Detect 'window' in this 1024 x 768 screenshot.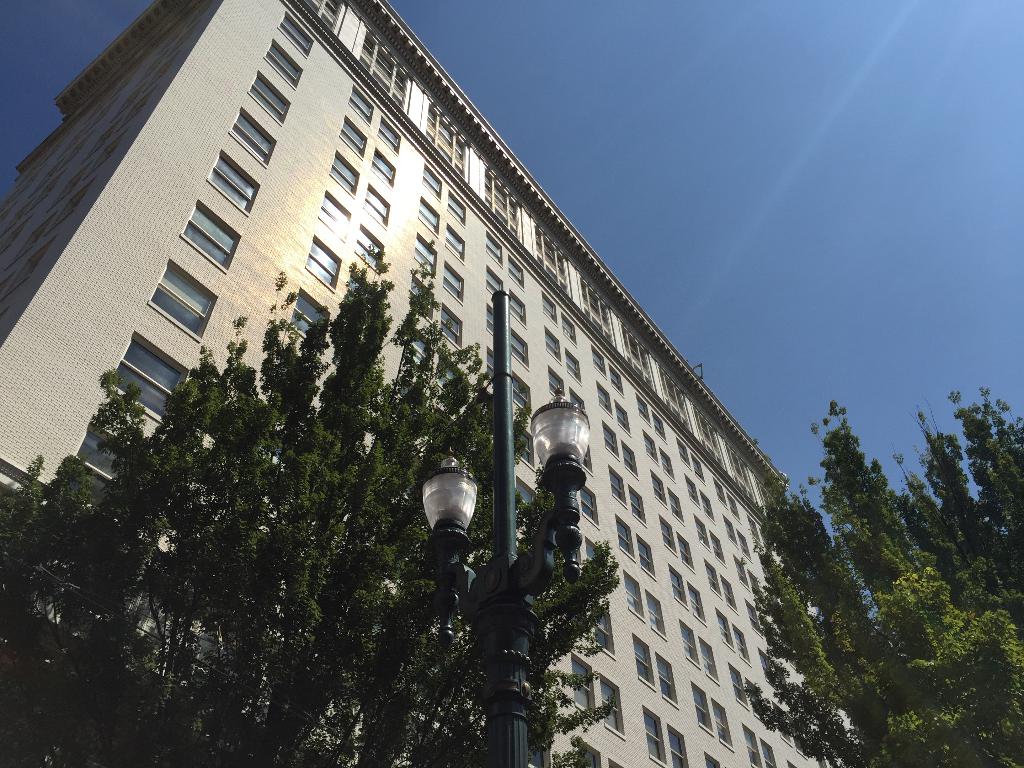
Detection: 618, 337, 652, 376.
